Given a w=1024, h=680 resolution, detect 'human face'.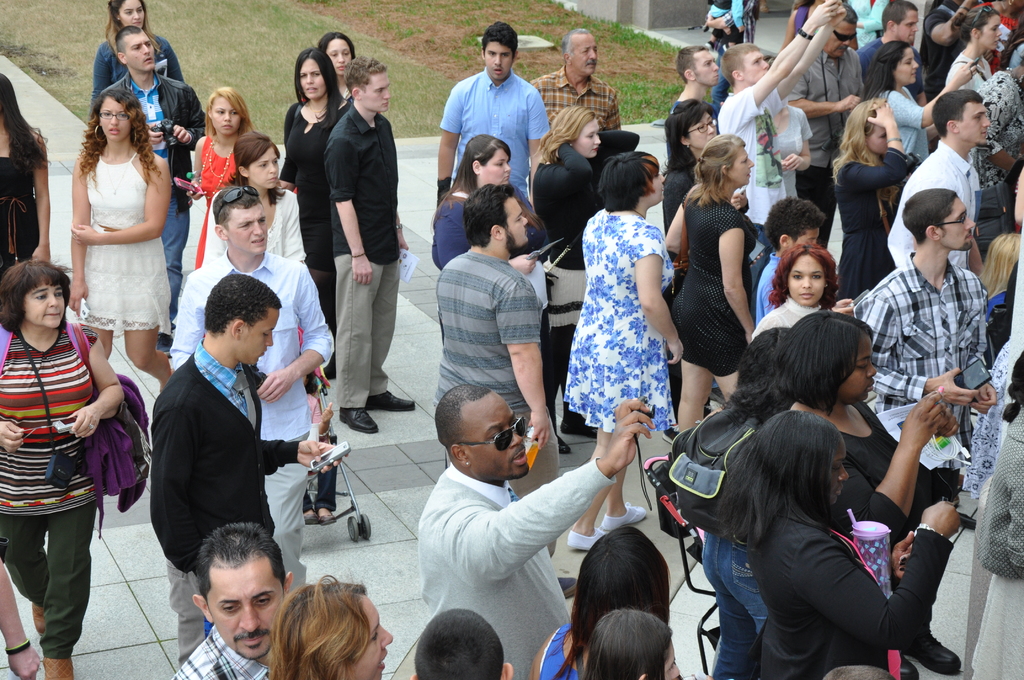
[x1=228, y1=203, x2=266, y2=253].
